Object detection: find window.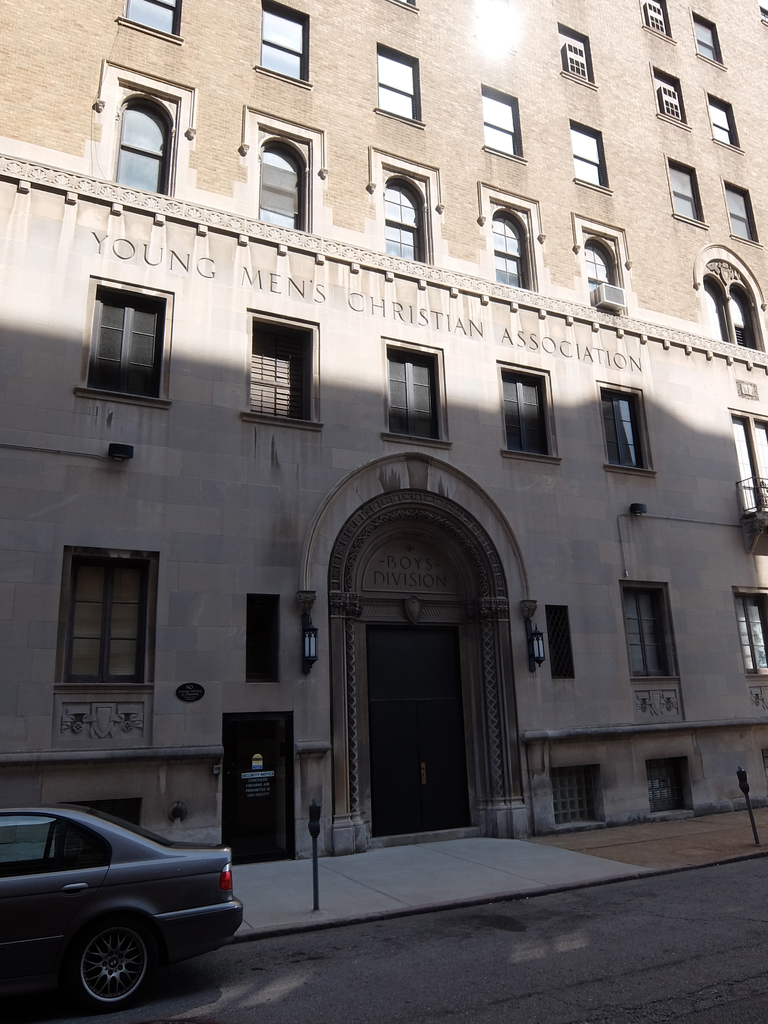
Rect(704, 94, 742, 155).
